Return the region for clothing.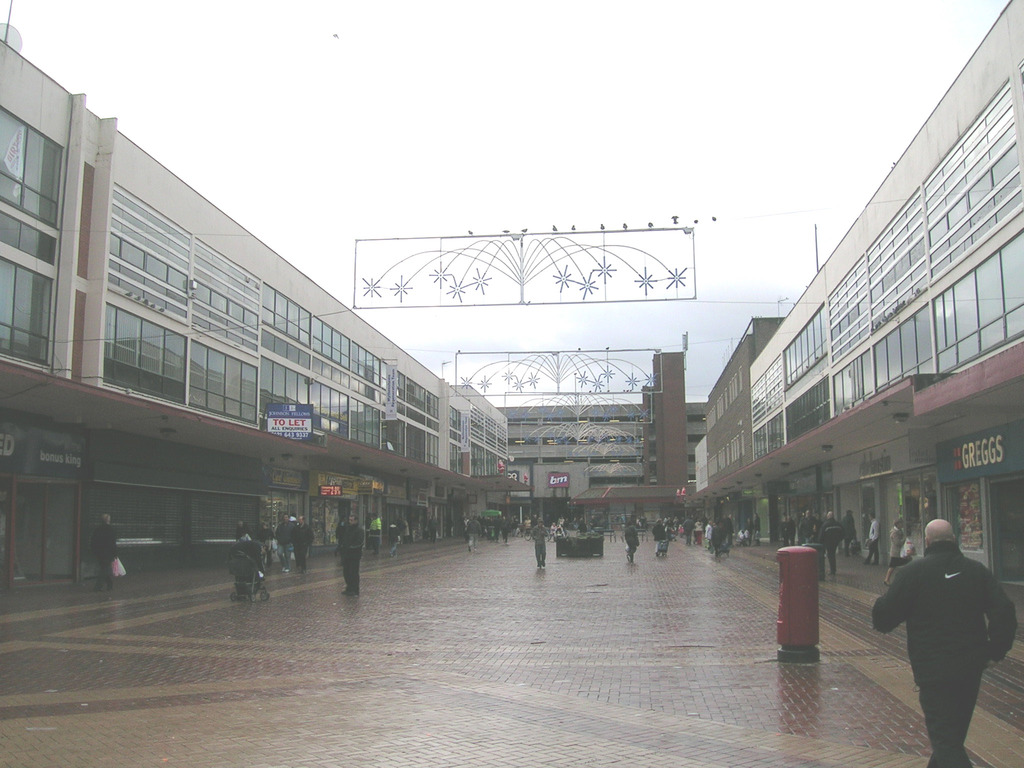
l=624, t=525, r=640, b=563.
